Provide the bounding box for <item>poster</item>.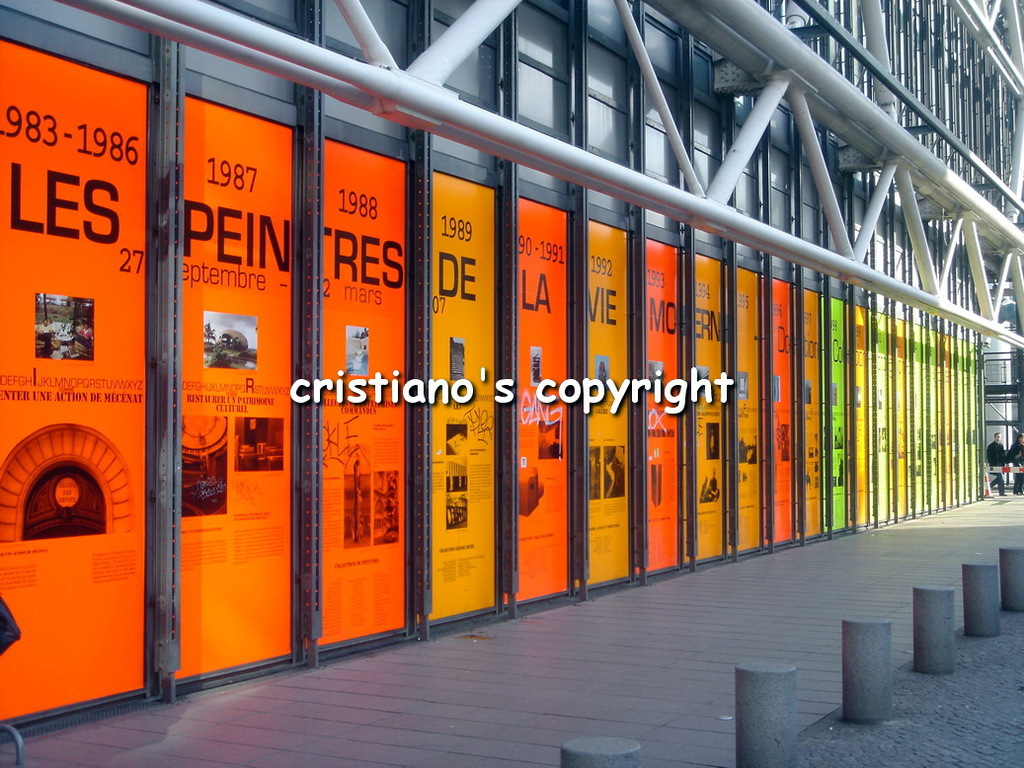
pyautogui.locateOnScreen(0, 34, 149, 723).
